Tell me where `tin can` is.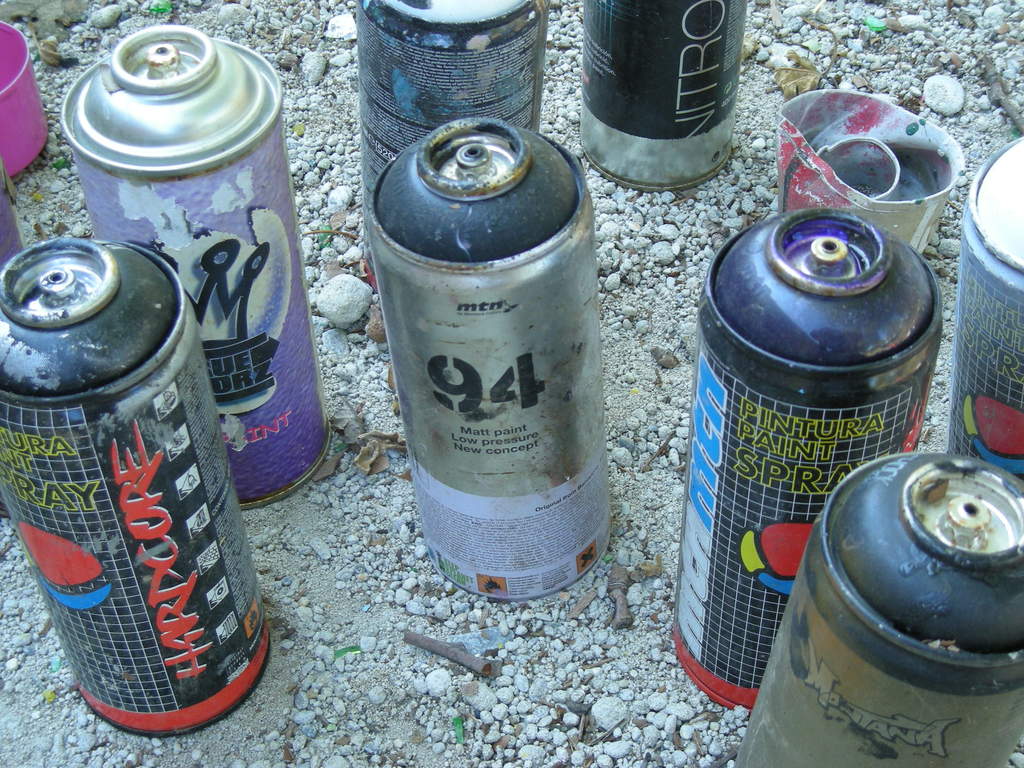
`tin can` is at [669, 209, 945, 712].
